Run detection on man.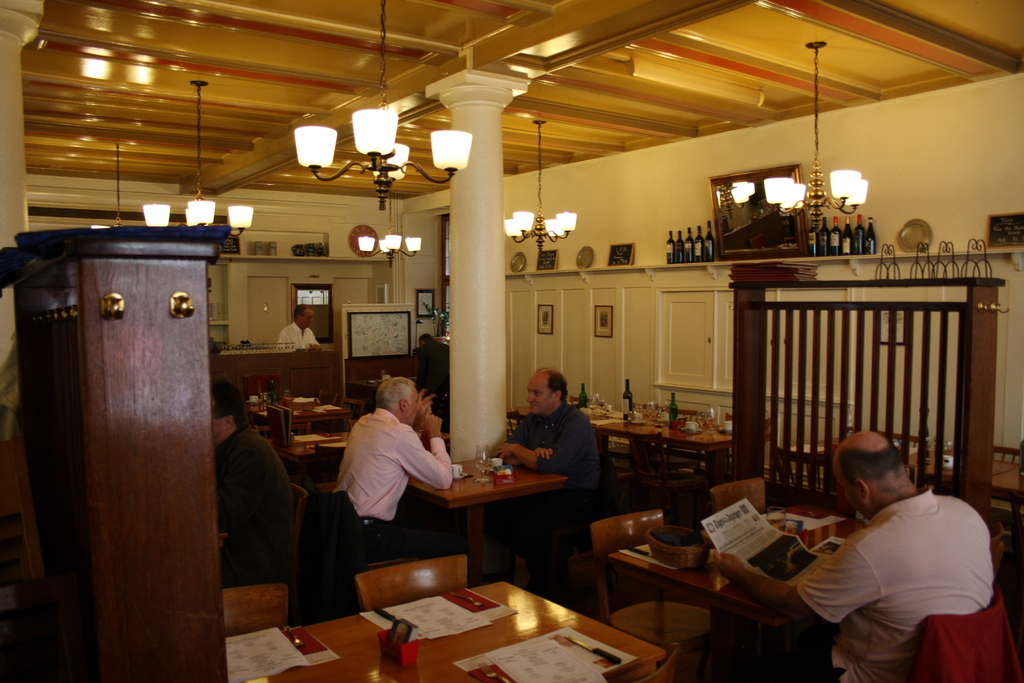
Result: [x1=269, y1=305, x2=324, y2=361].
